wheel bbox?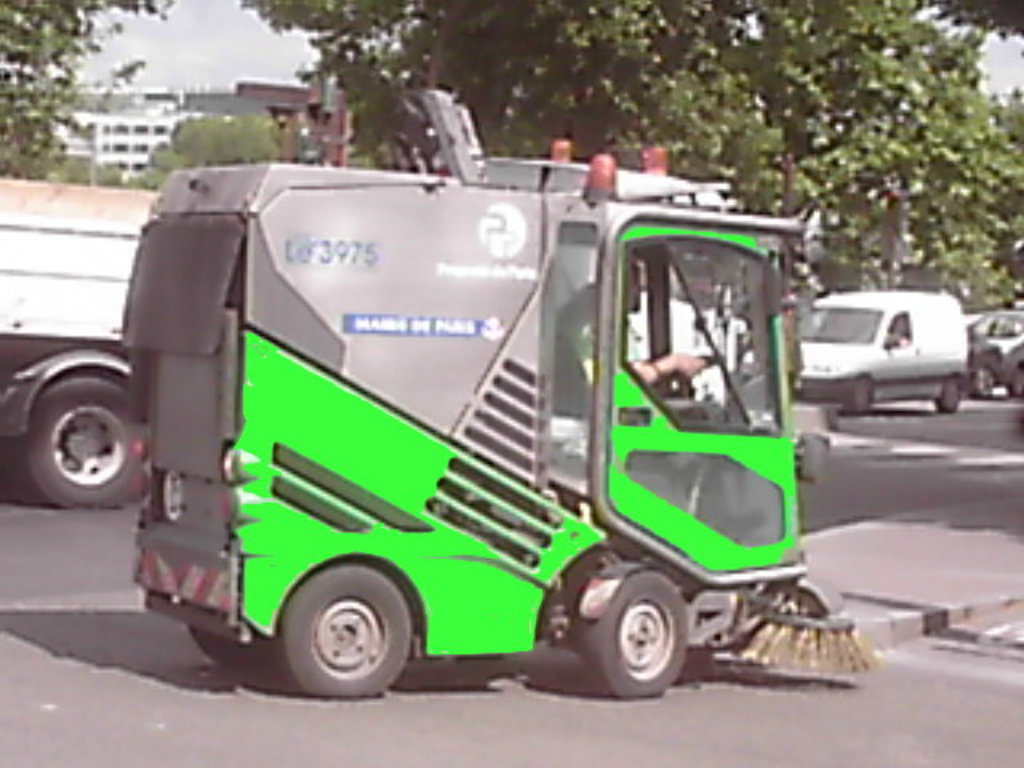
detection(579, 576, 683, 712)
